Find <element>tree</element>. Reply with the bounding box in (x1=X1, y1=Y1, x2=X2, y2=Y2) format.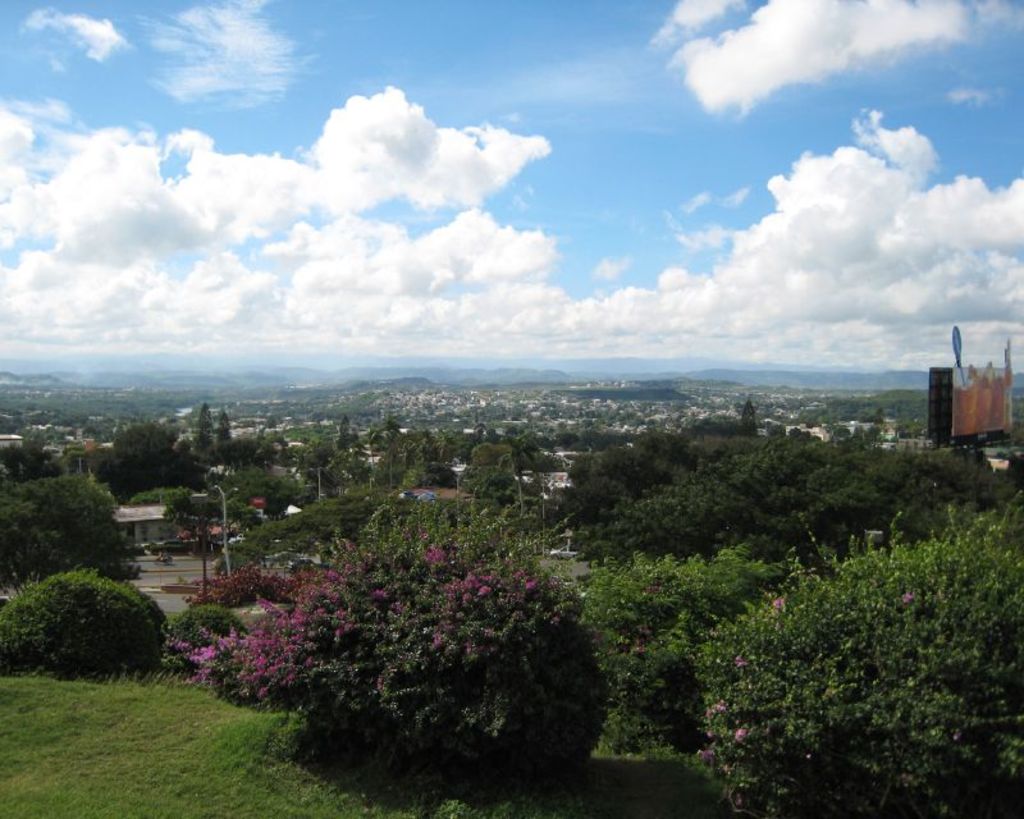
(x1=330, y1=430, x2=367, y2=465).
